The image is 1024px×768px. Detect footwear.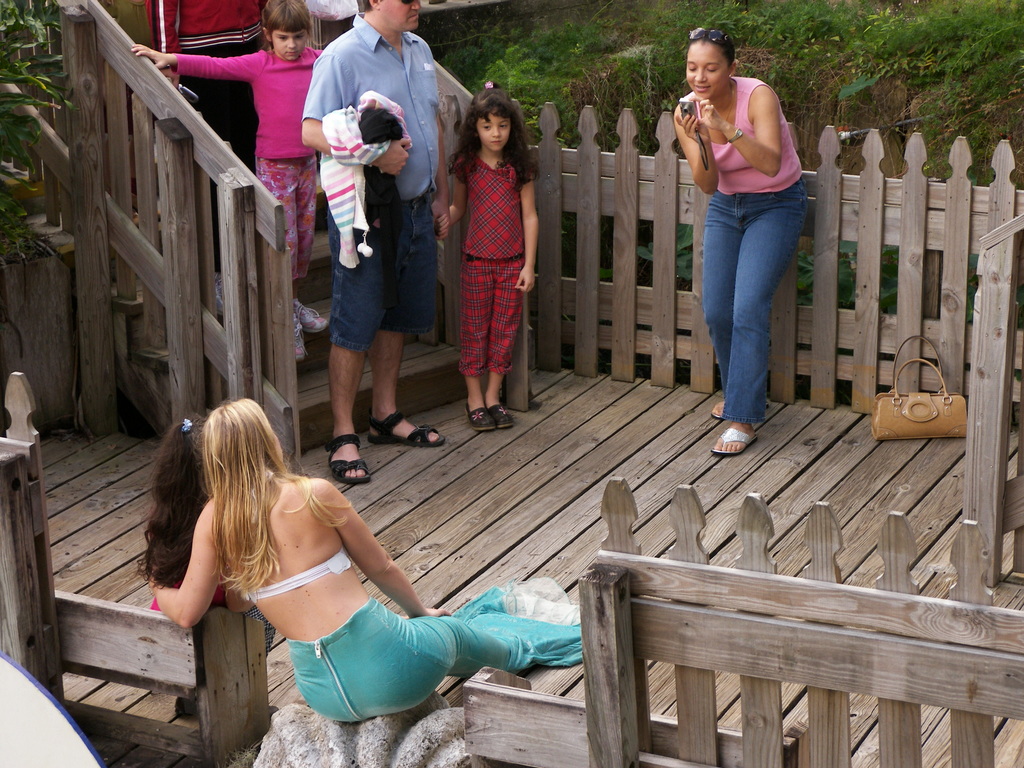
Detection: pyautogui.locateOnScreen(465, 402, 497, 428).
